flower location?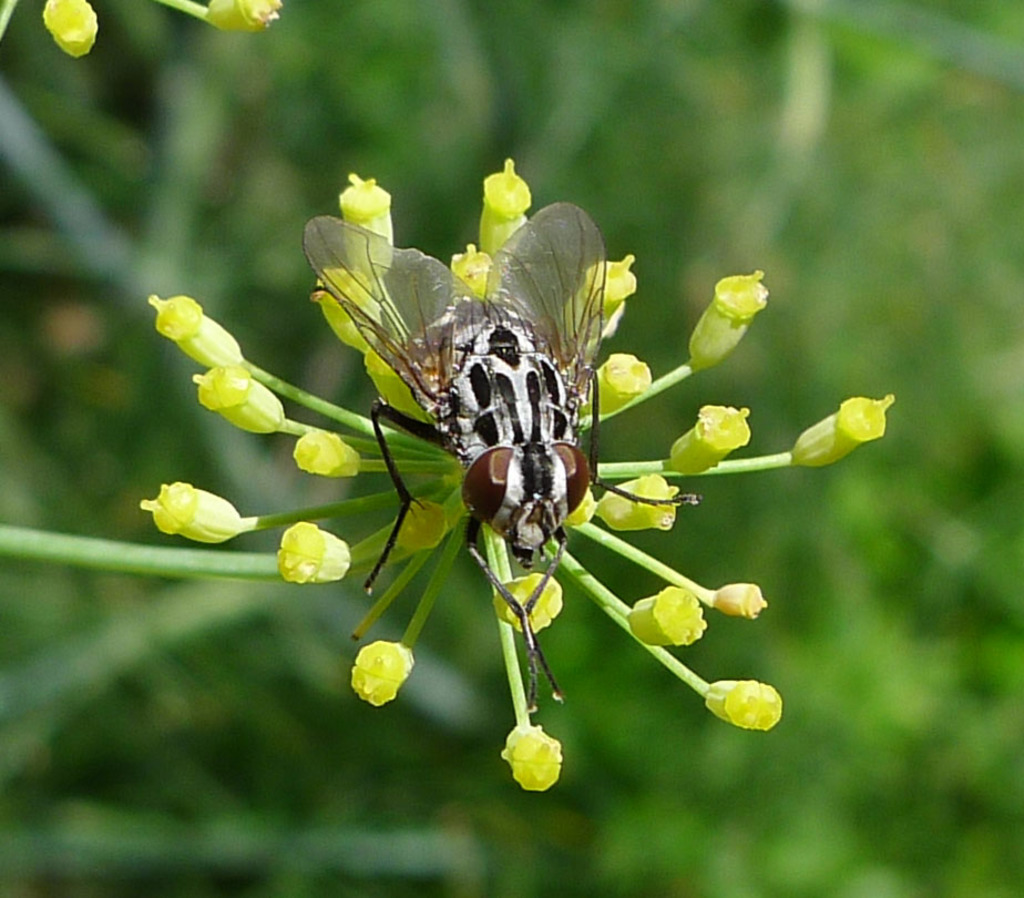
x1=287, y1=430, x2=361, y2=477
